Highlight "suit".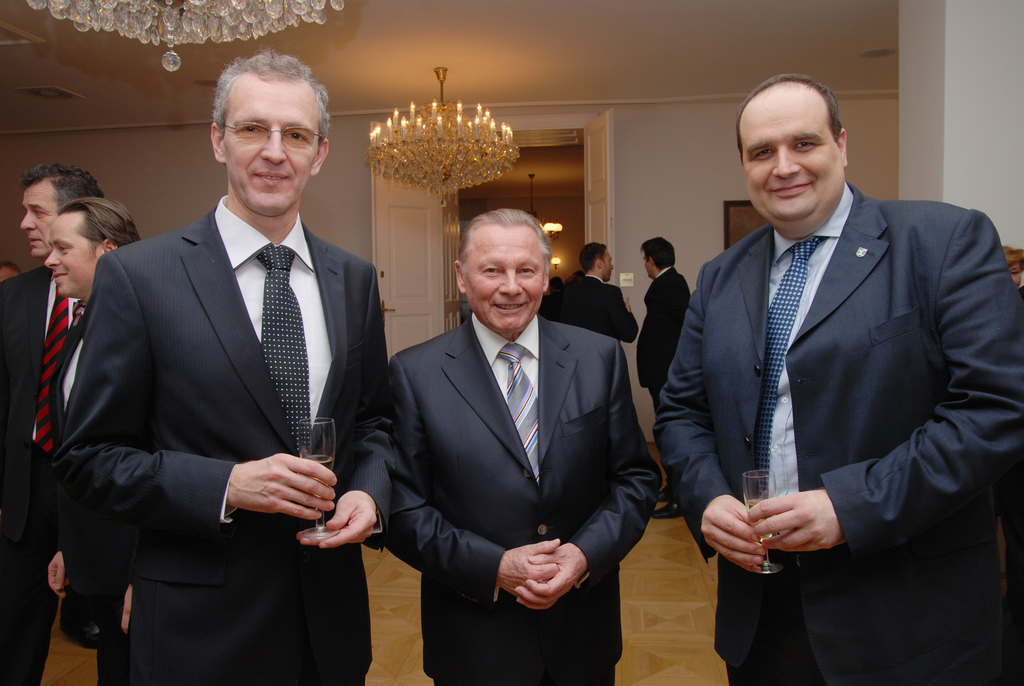
Highlighted region: x1=652, y1=100, x2=1002, y2=669.
